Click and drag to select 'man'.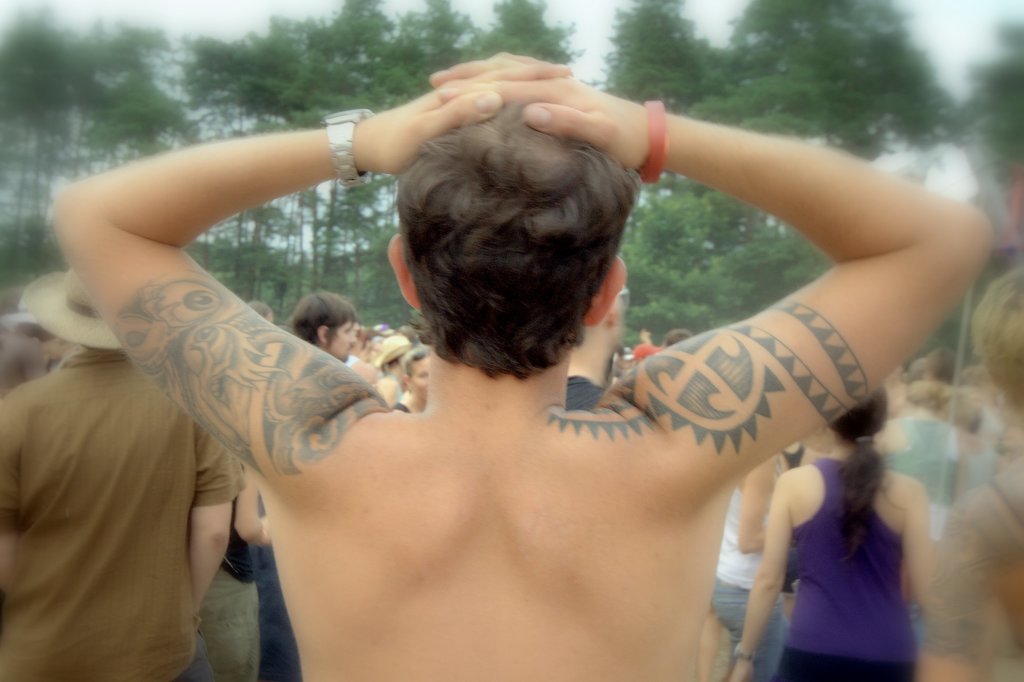
Selection: 10/78/979/678.
